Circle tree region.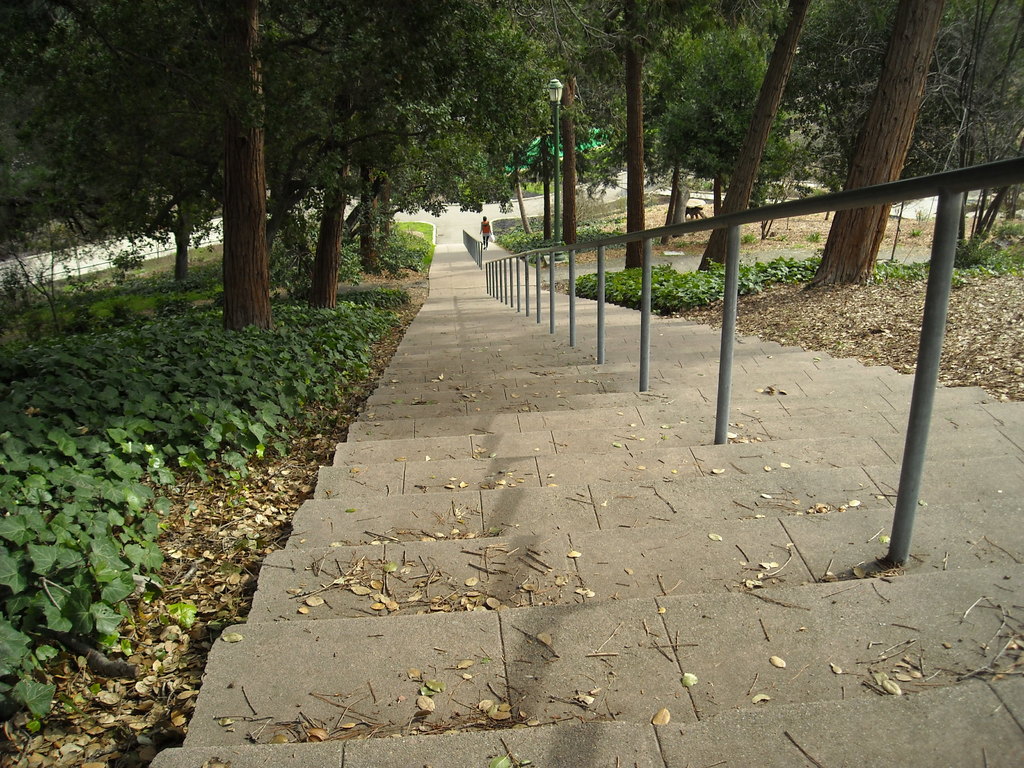
Region: x1=505, y1=0, x2=605, y2=254.
